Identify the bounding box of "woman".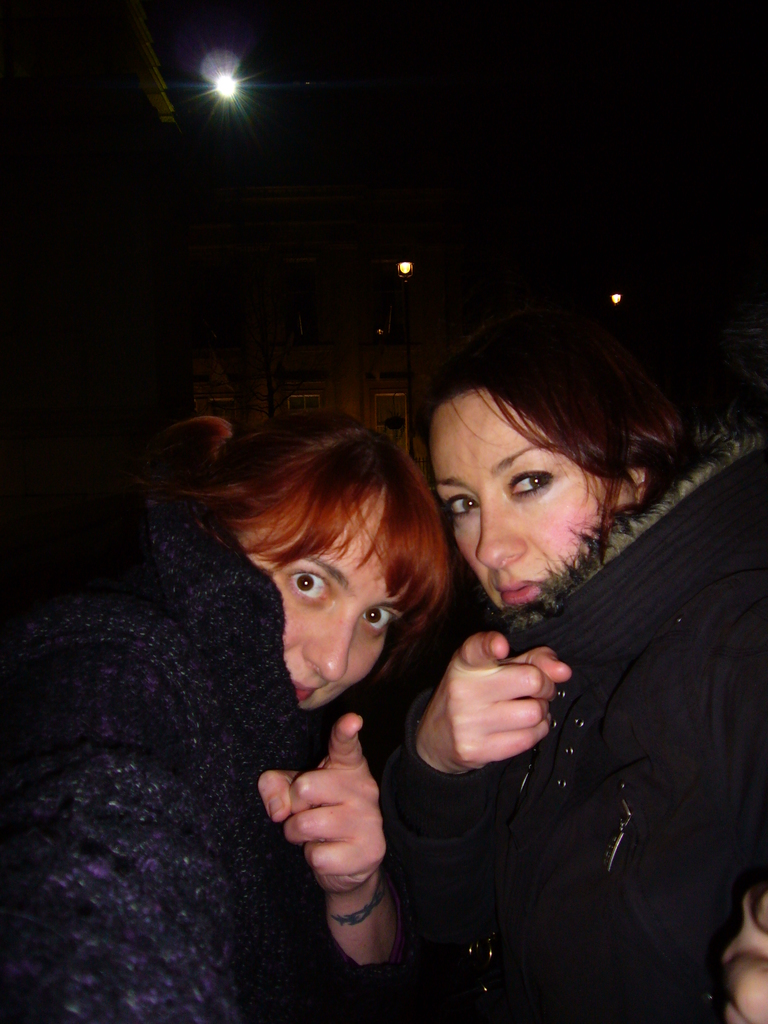
391 290 764 1023.
